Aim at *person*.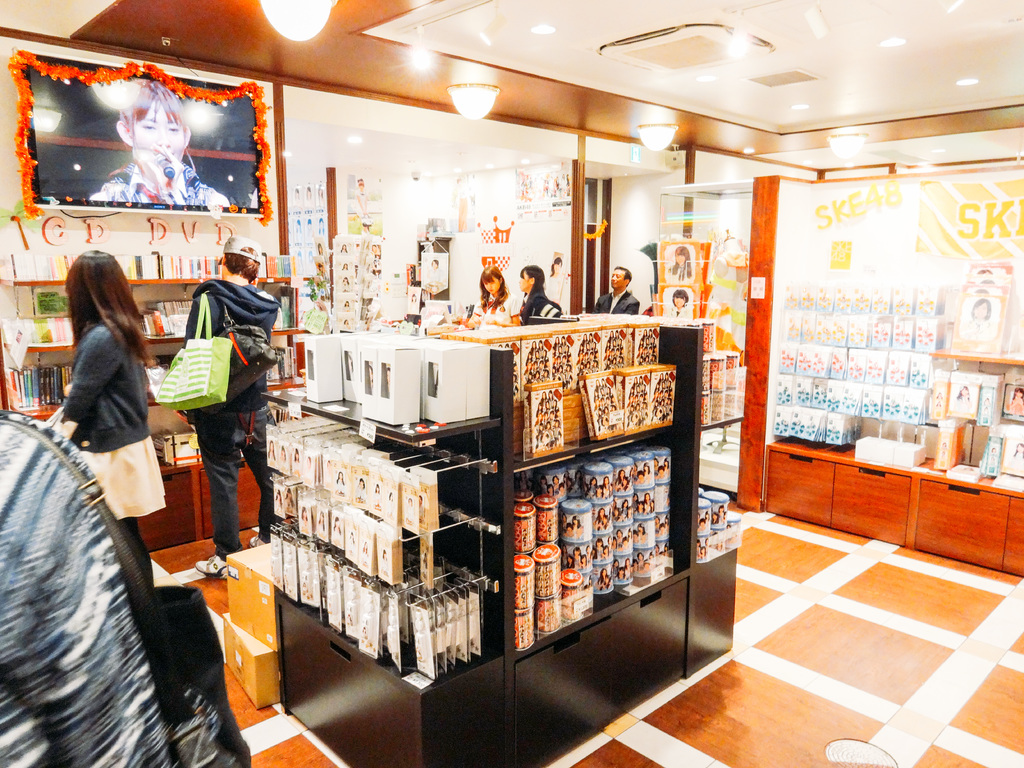
Aimed at Rect(340, 243, 347, 257).
